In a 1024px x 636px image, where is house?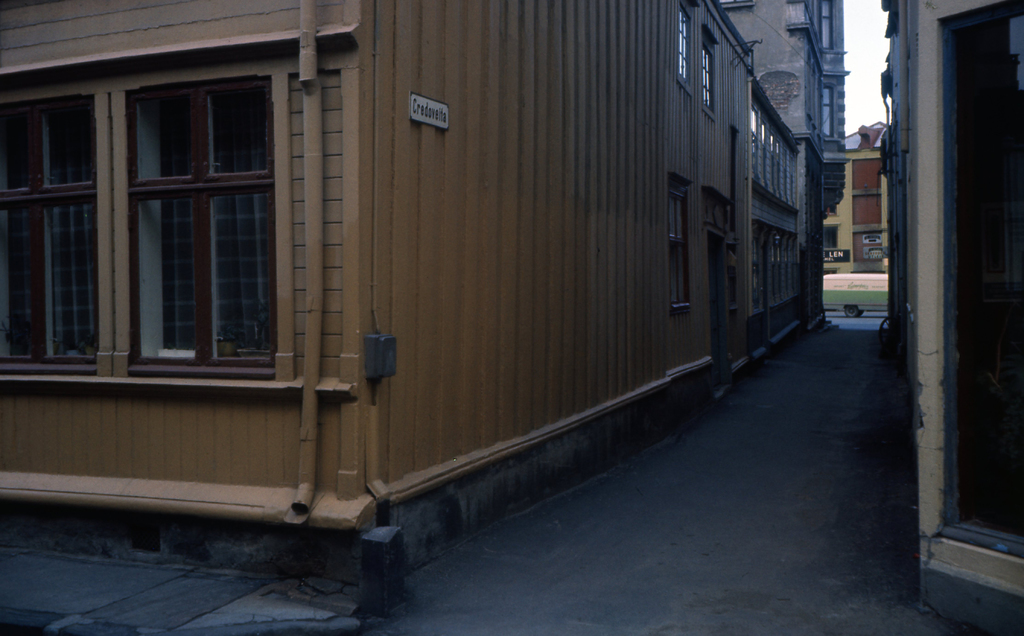
x1=880 y1=0 x2=1023 y2=629.
